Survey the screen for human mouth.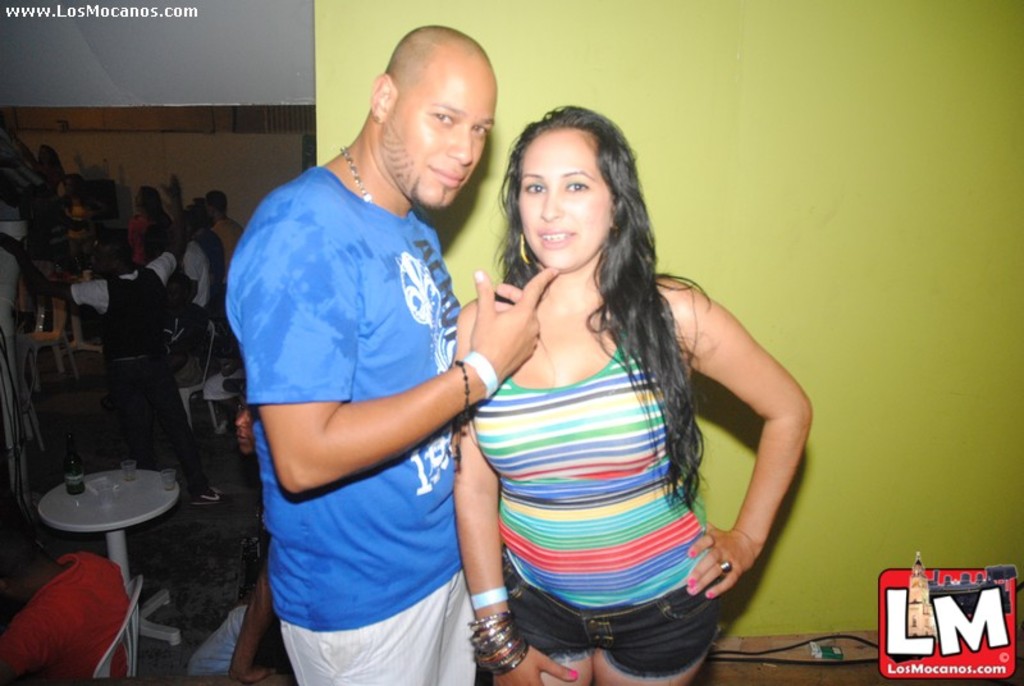
Survey found: bbox(538, 227, 579, 250).
